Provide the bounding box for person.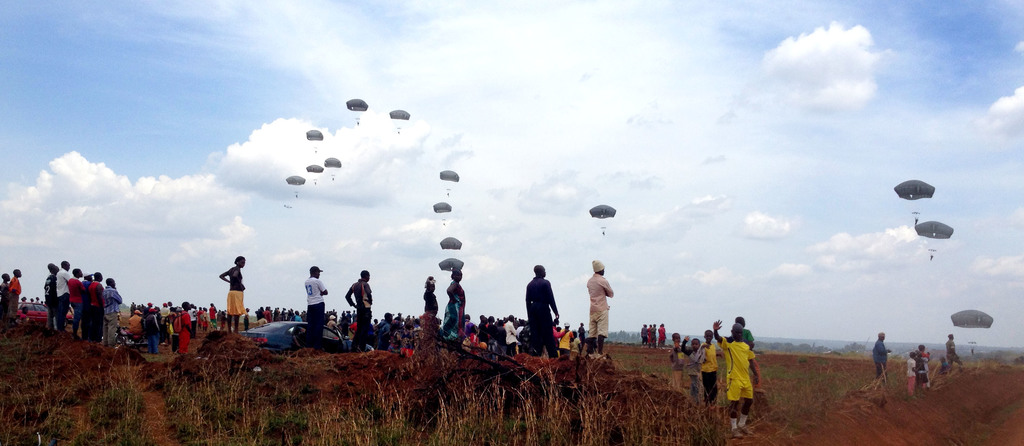
x1=45 y1=266 x2=58 y2=327.
